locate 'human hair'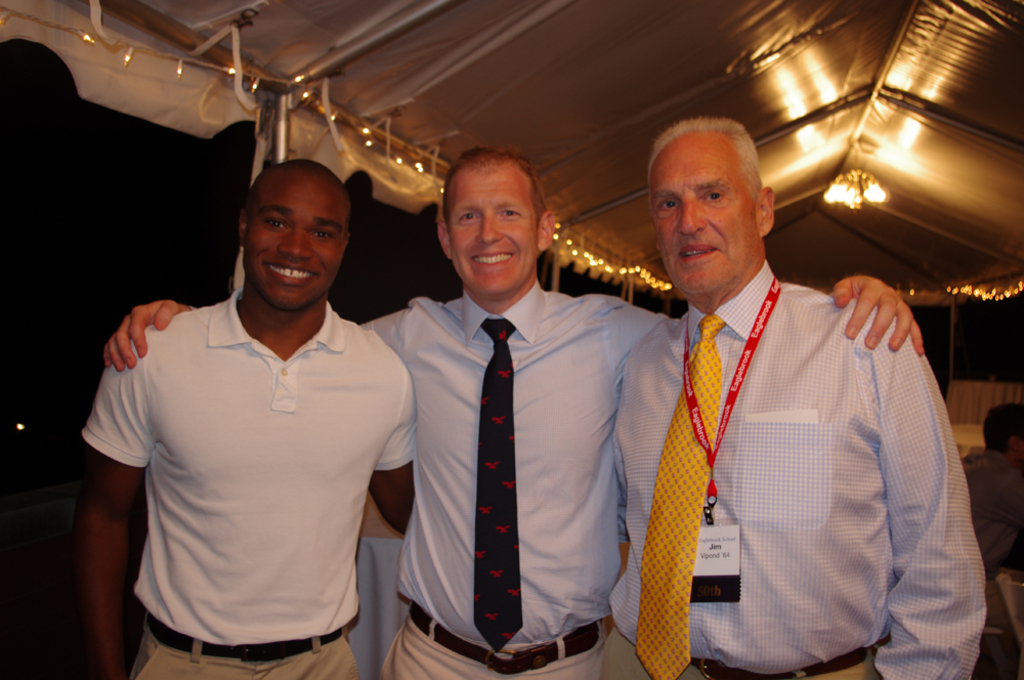
Rect(439, 143, 549, 226)
